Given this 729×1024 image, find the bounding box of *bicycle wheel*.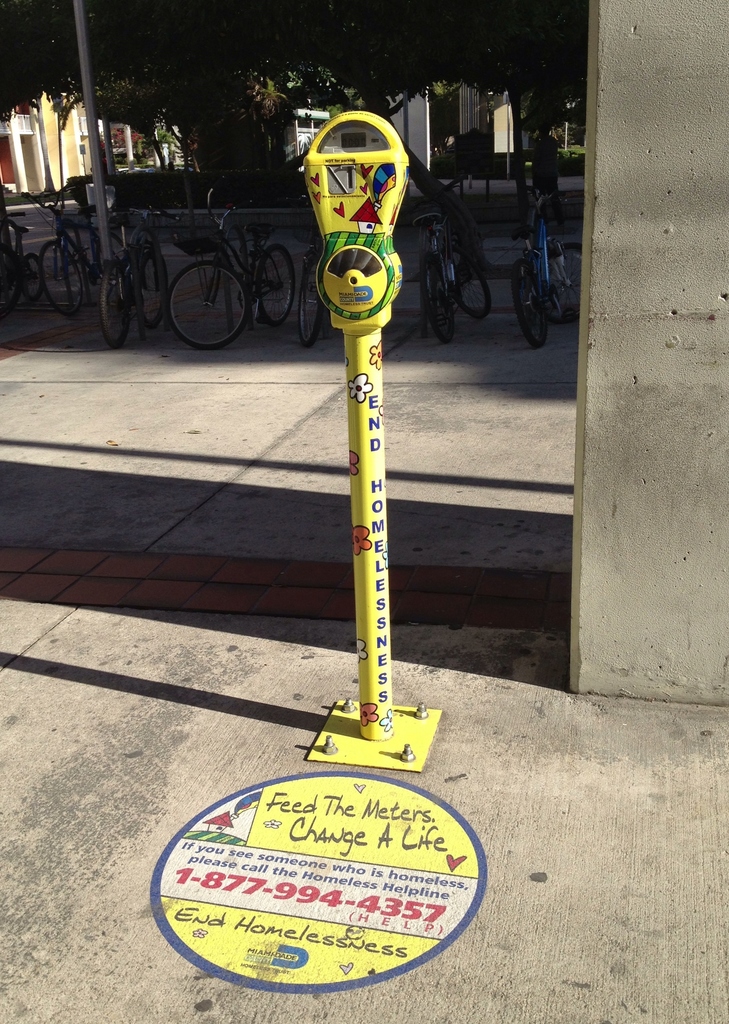
bbox=(21, 259, 49, 312).
